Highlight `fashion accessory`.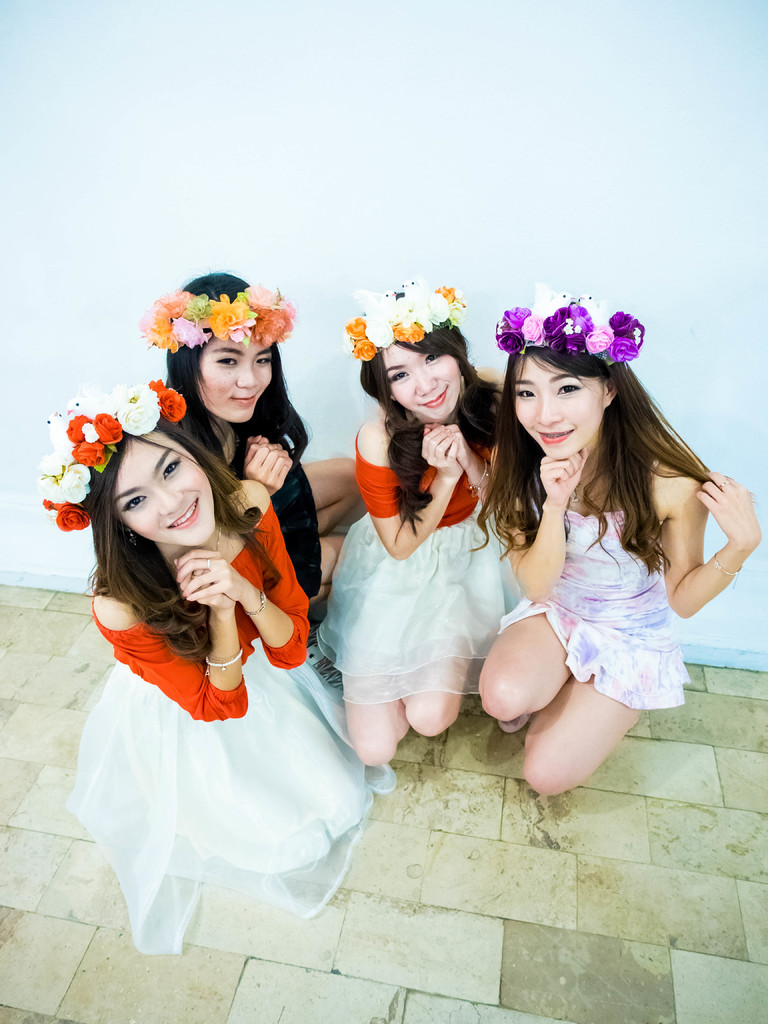
Highlighted region: <box>492,281,645,367</box>.
